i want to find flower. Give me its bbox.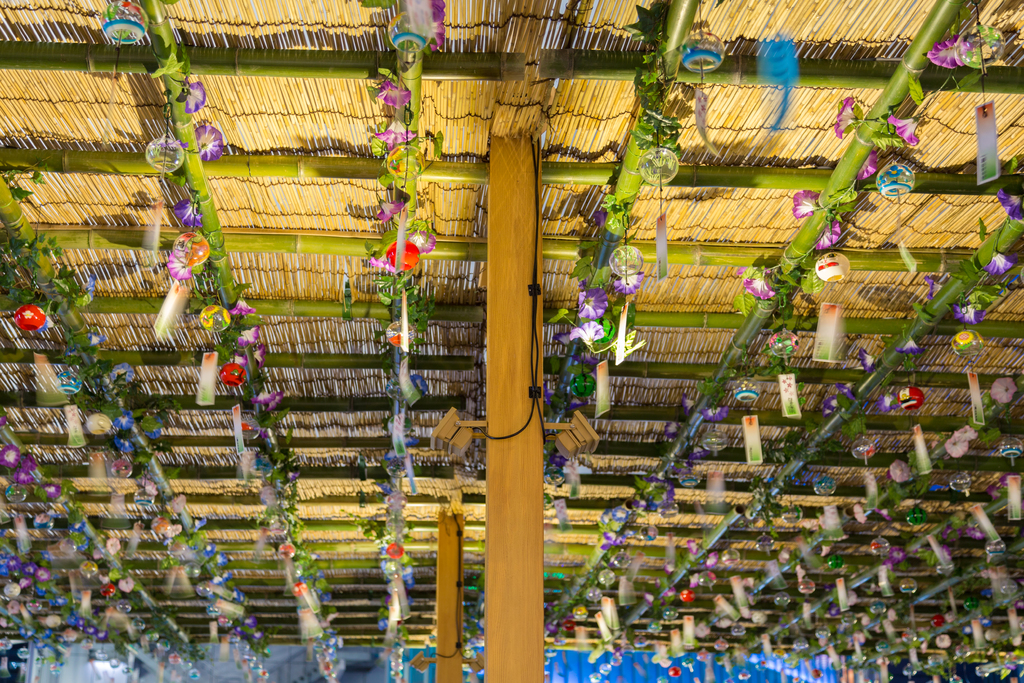
select_region(829, 95, 858, 143).
